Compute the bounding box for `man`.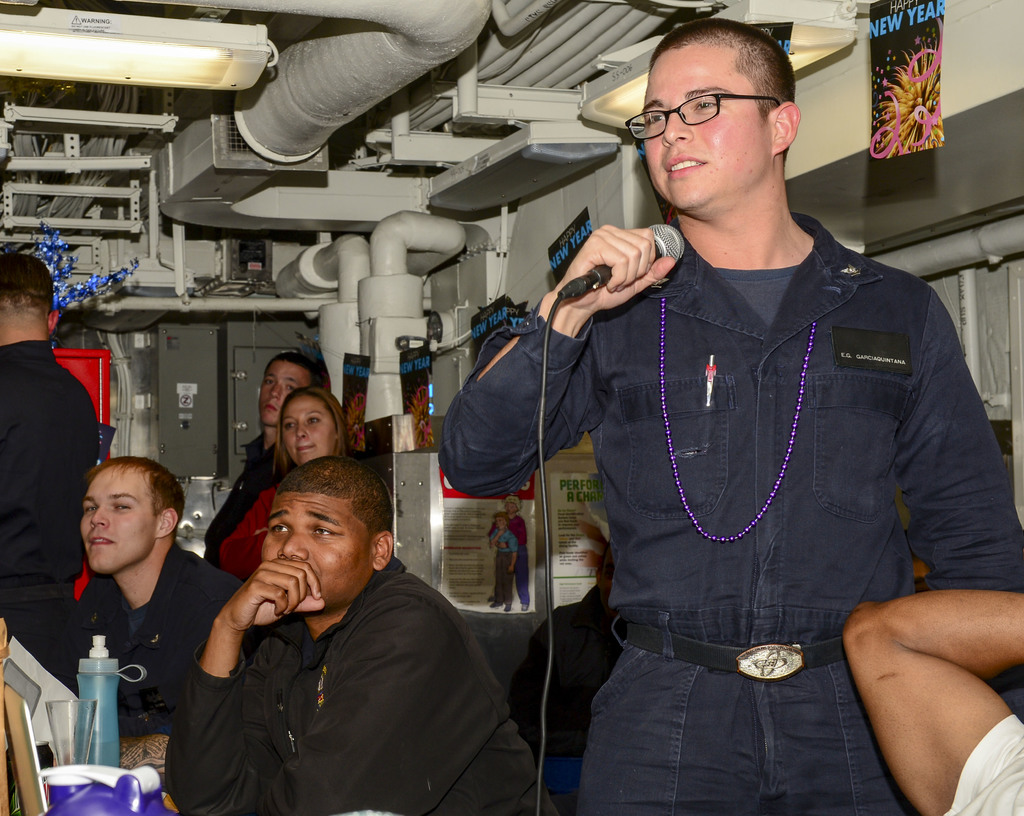
(left=844, top=589, right=1023, bottom=815).
